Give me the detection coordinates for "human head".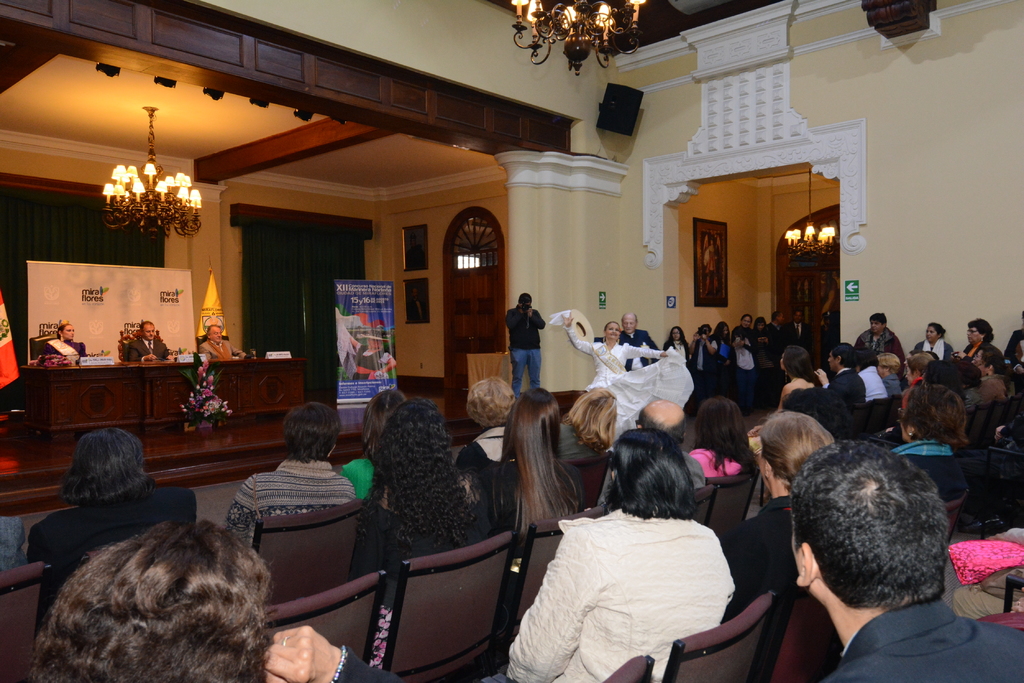
locate(876, 353, 901, 374).
